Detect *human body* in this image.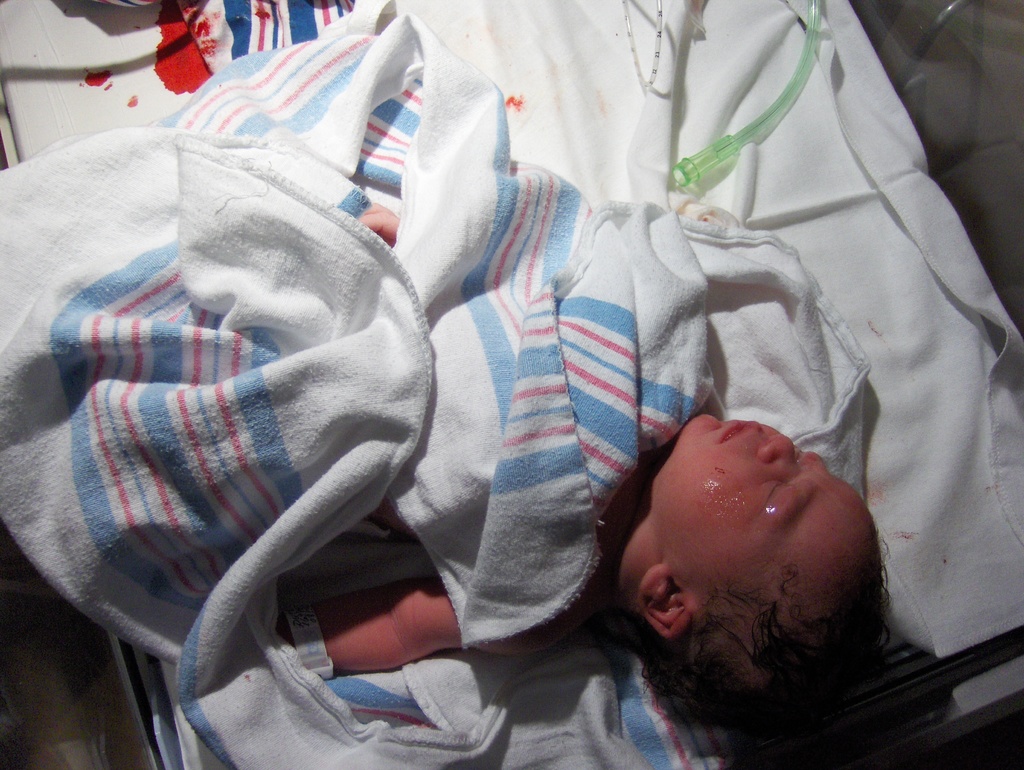
Detection: bbox=[314, 204, 891, 740].
